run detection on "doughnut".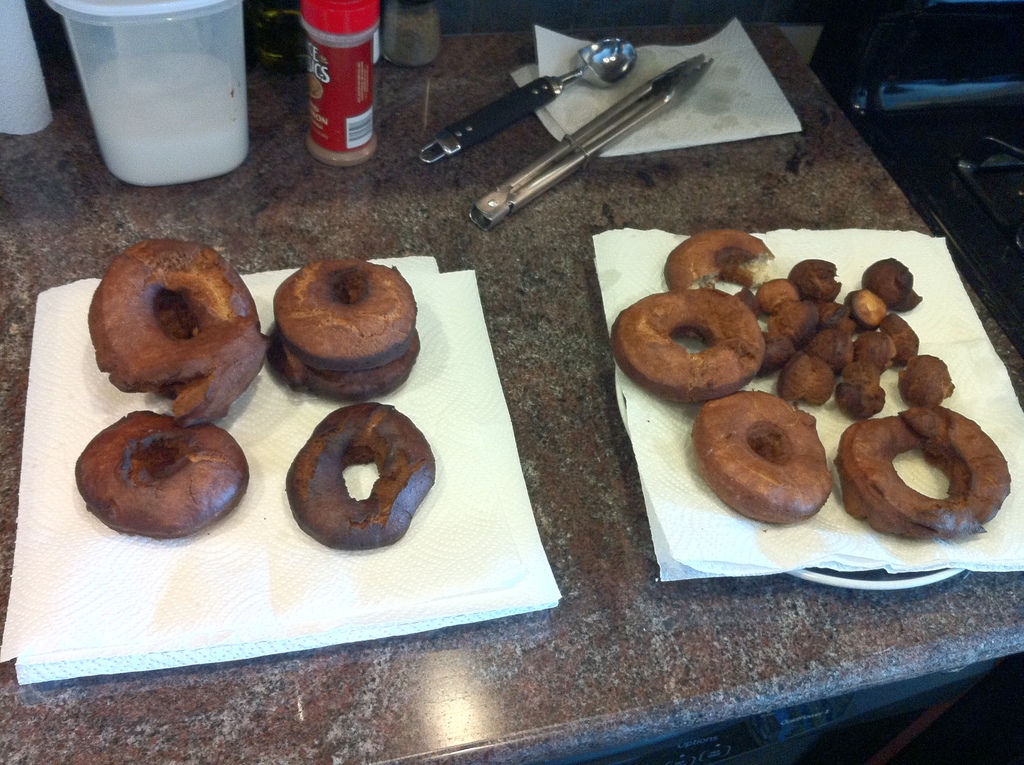
Result: [x1=660, y1=223, x2=779, y2=291].
